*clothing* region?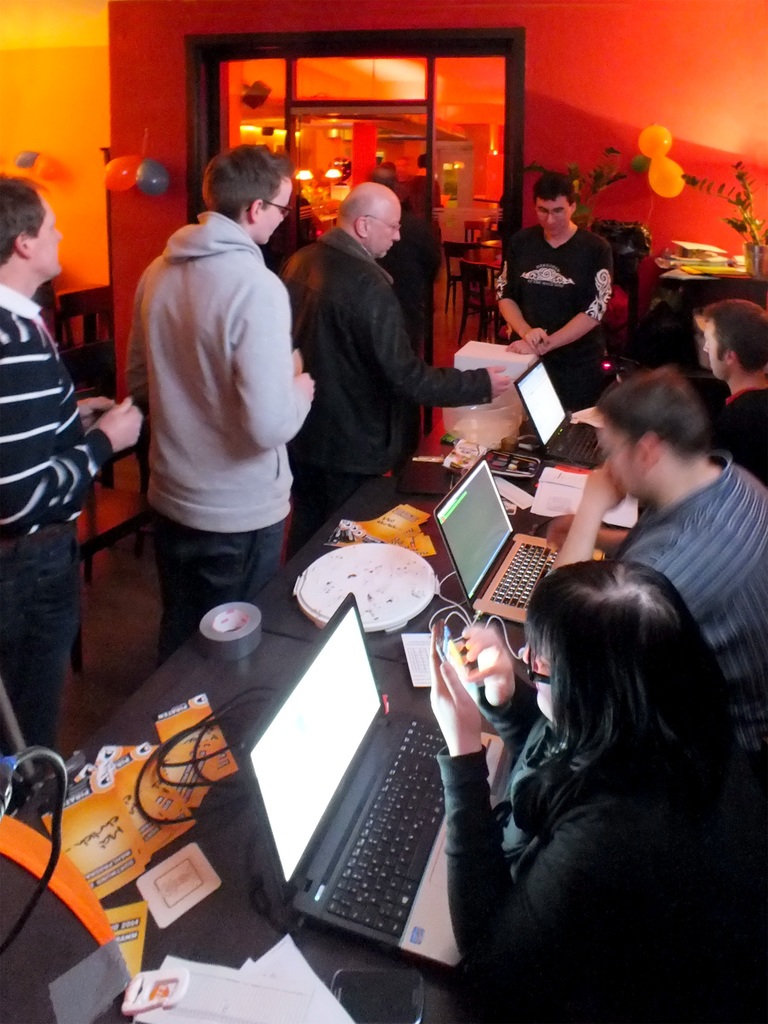
x1=276, y1=227, x2=492, y2=552
